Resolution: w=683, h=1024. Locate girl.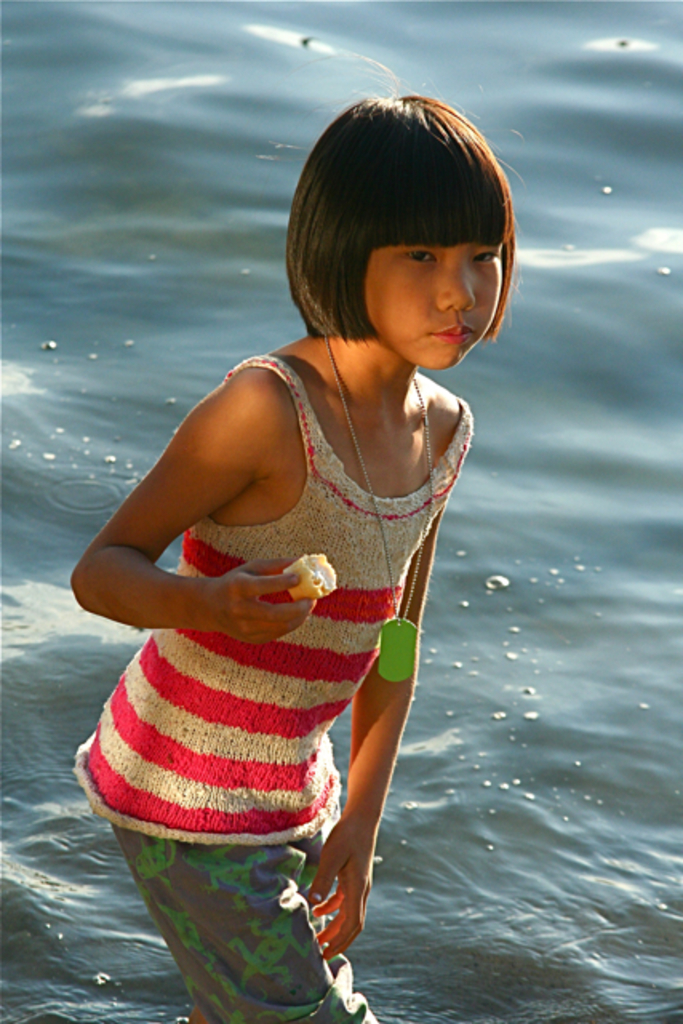
{"left": 67, "top": 51, "right": 526, "bottom": 1022}.
